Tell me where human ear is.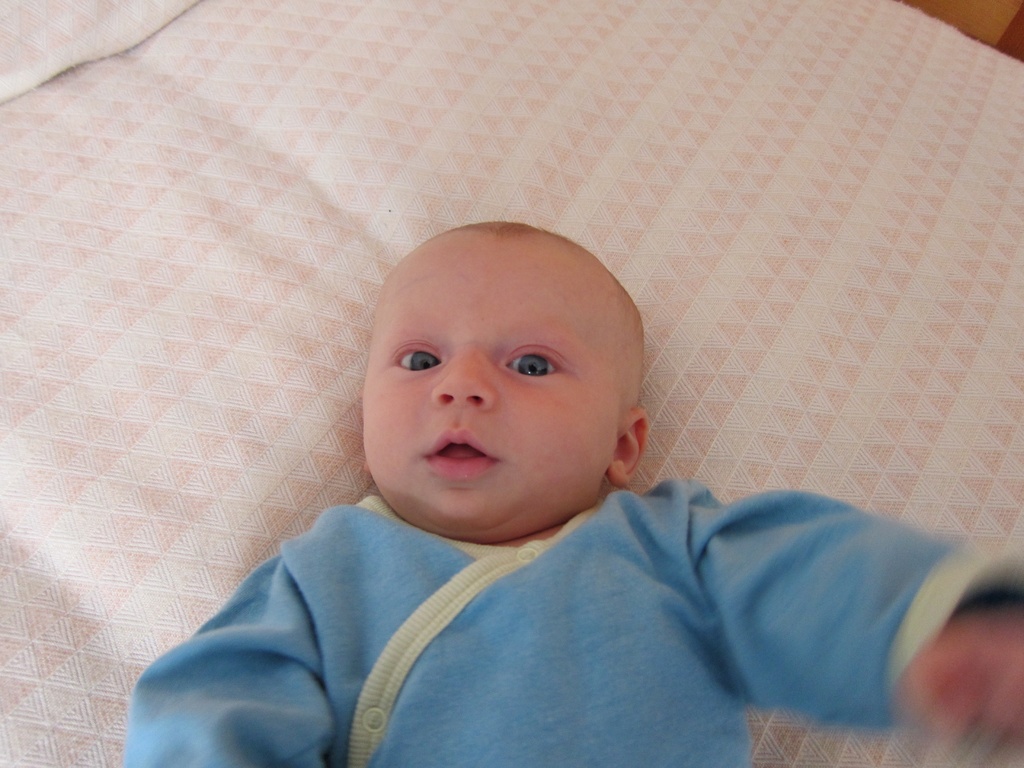
human ear is at bbox=[610, 408, 644, 487].
